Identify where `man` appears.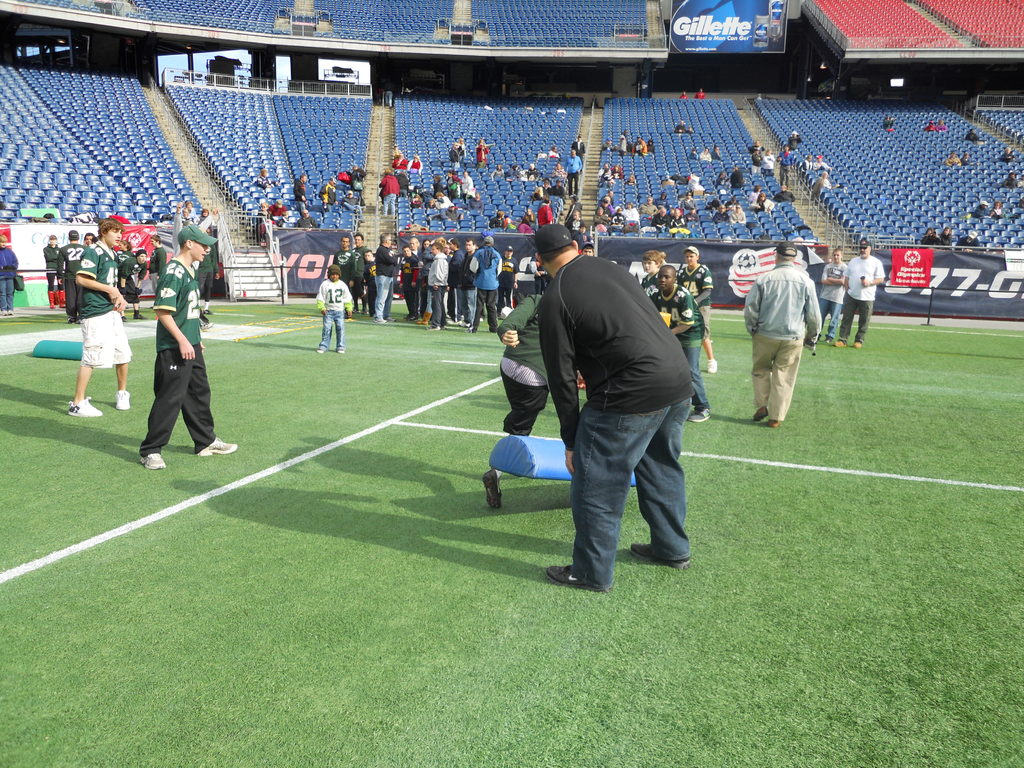
Appears at 1000/145/1017/162.
